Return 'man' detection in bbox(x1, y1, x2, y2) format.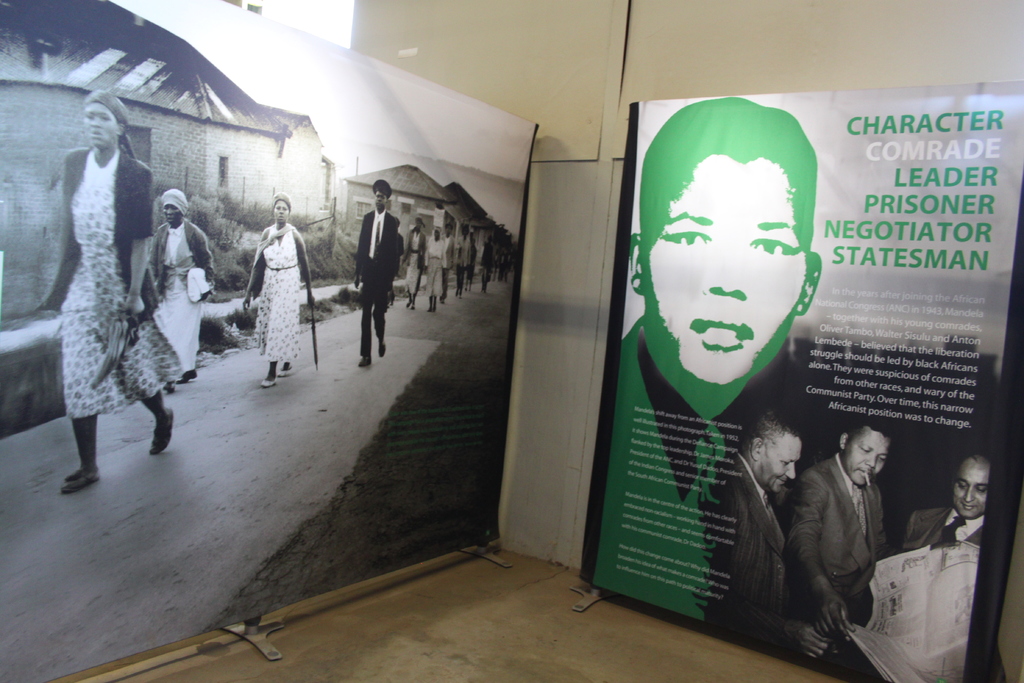
bbox(801, 416, 924, 643).
